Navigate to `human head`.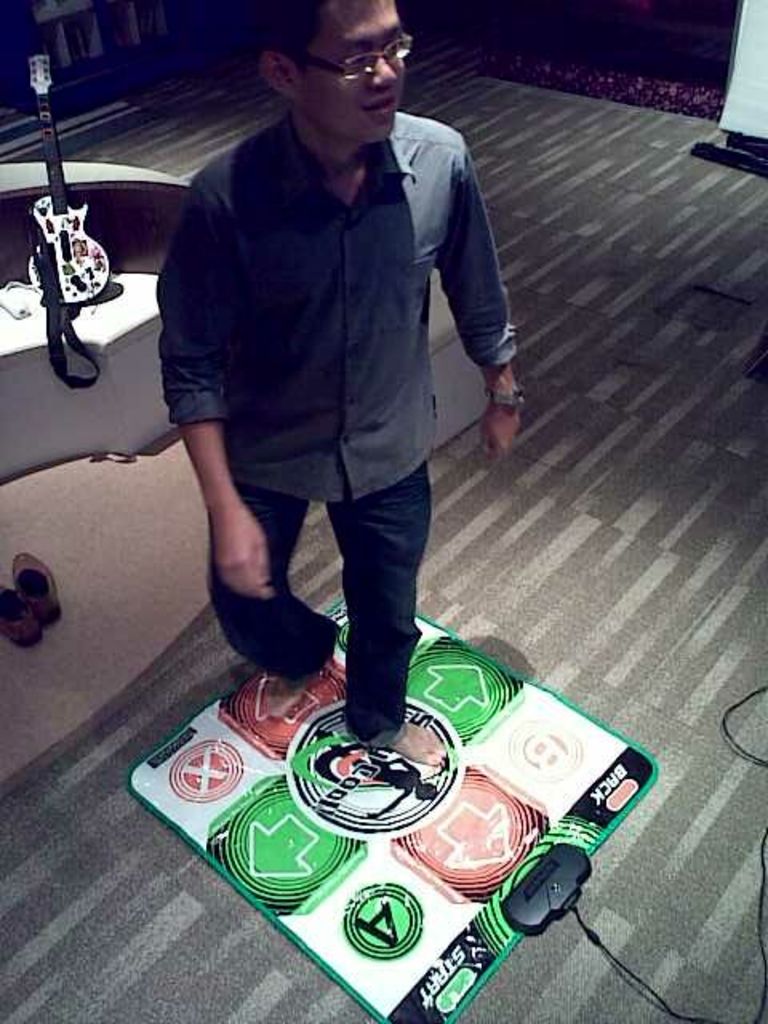
Navigation target: (275, 11, 419, 122).
